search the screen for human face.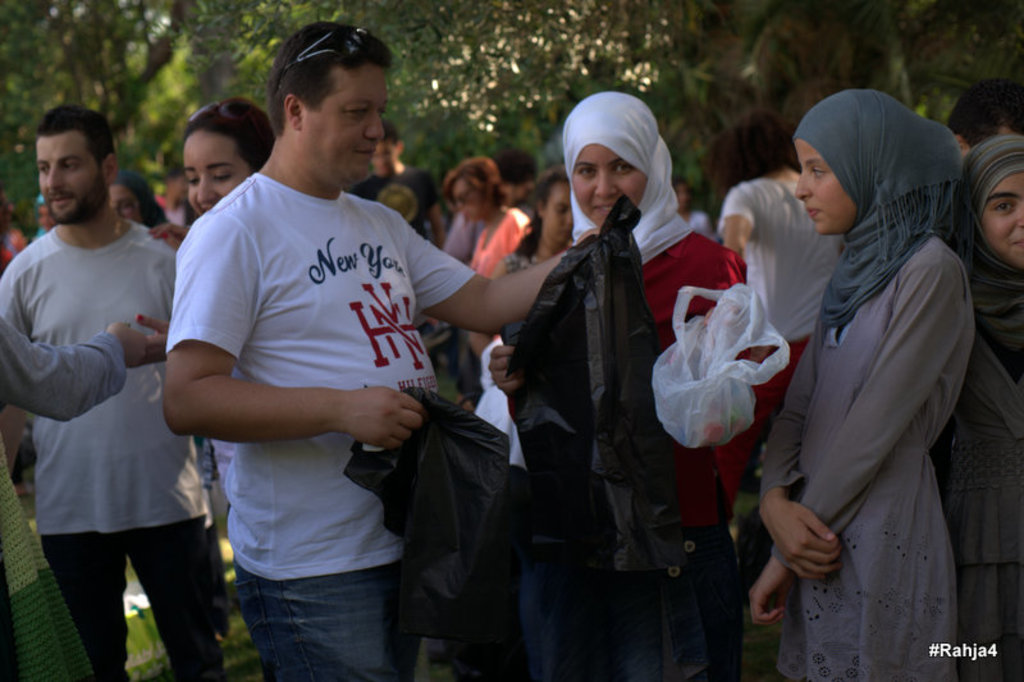
Found at <box>452,180,481,212</box>.
